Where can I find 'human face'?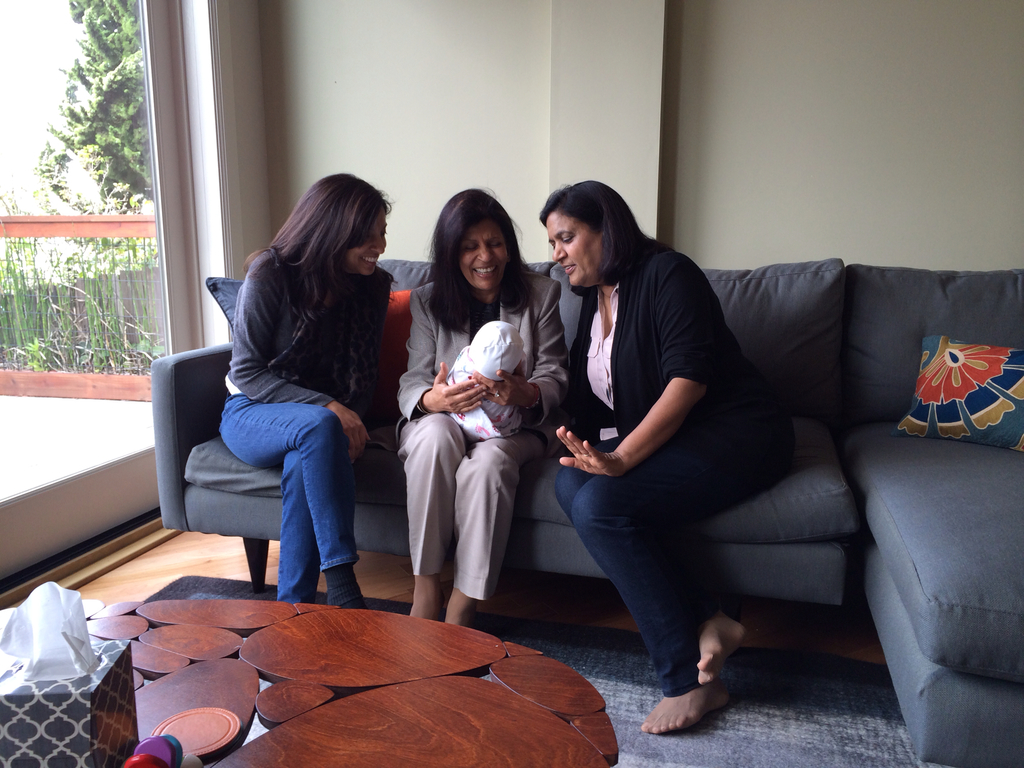
You can find it at x1=551, y1=203, x2=598, y2=289.
